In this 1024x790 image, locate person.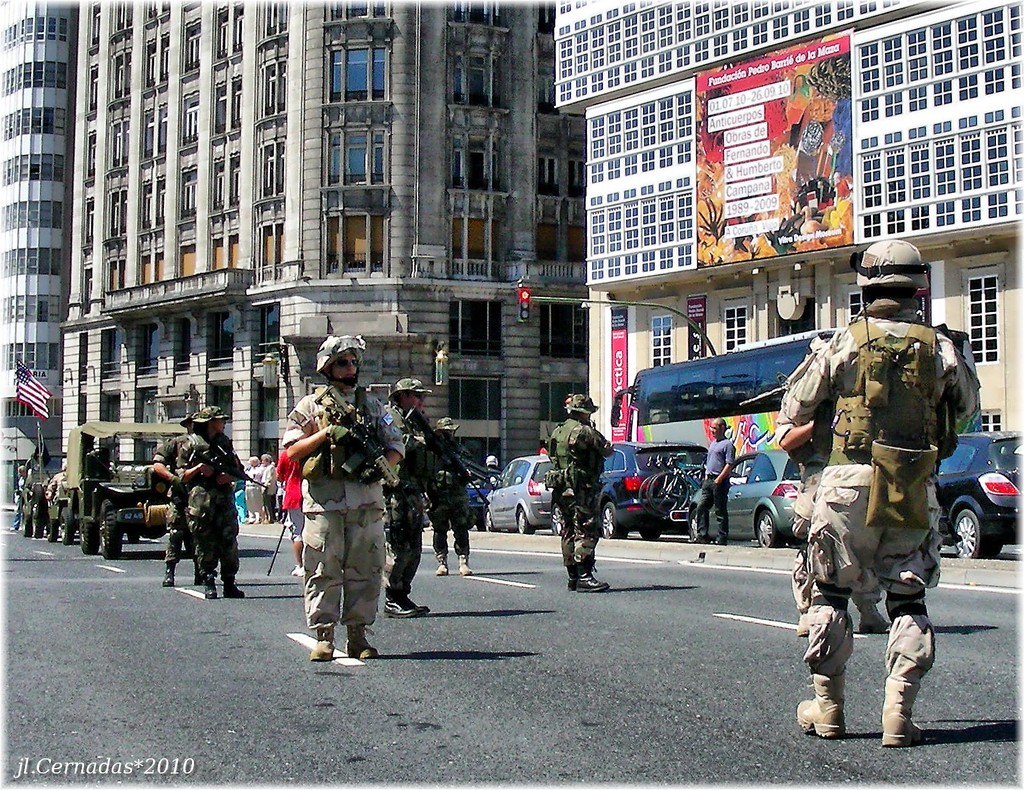
Bounding box: (x1=239, y1=455, x2=259, y2=522).
